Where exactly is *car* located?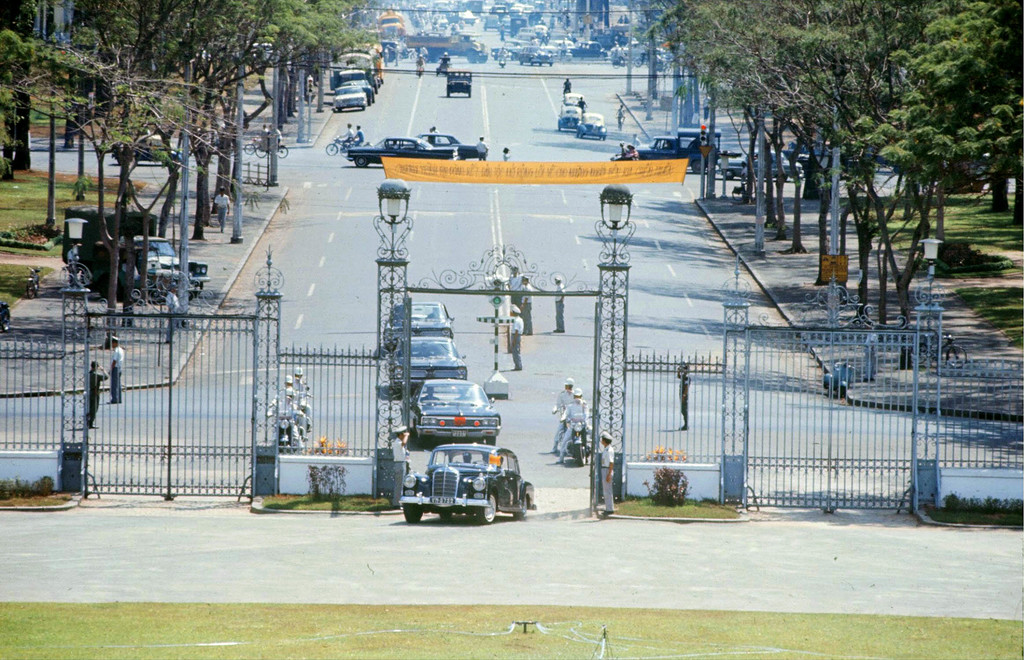
Its bounding box is region(390, 371, 508, 449).
